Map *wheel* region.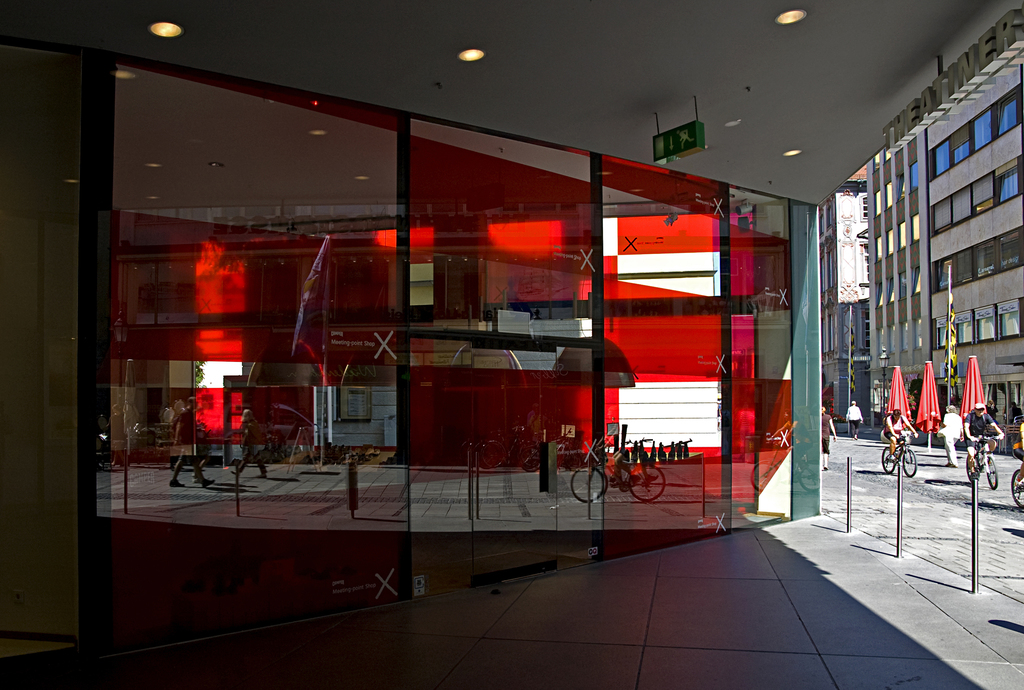
Mapped to <box>629,462,666,506</box>.
